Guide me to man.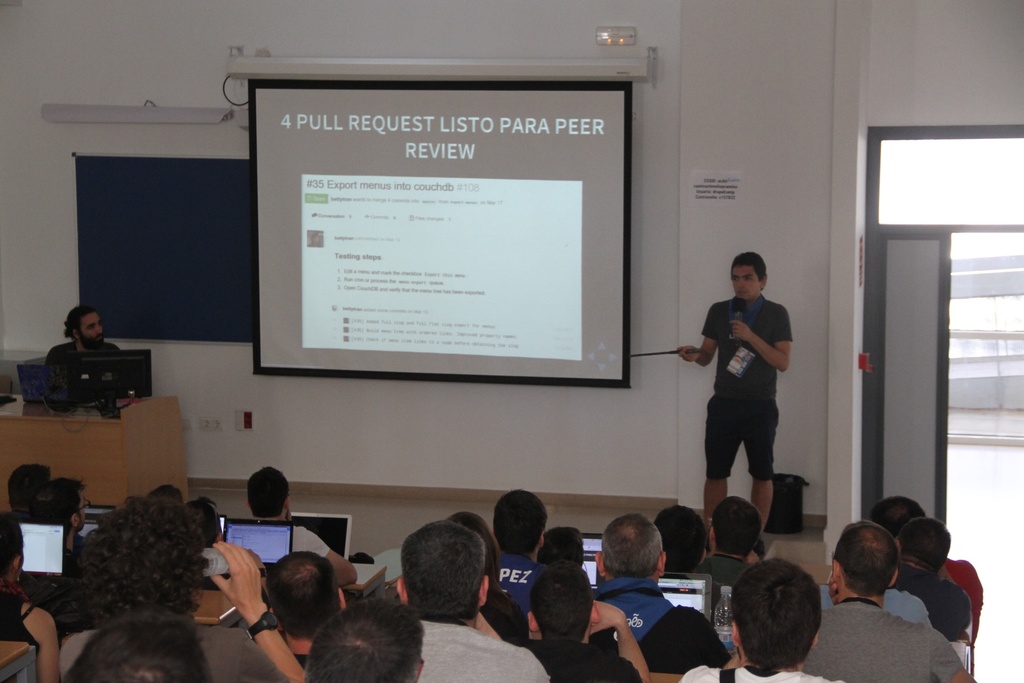
Guidance: 387:521:547:682.
